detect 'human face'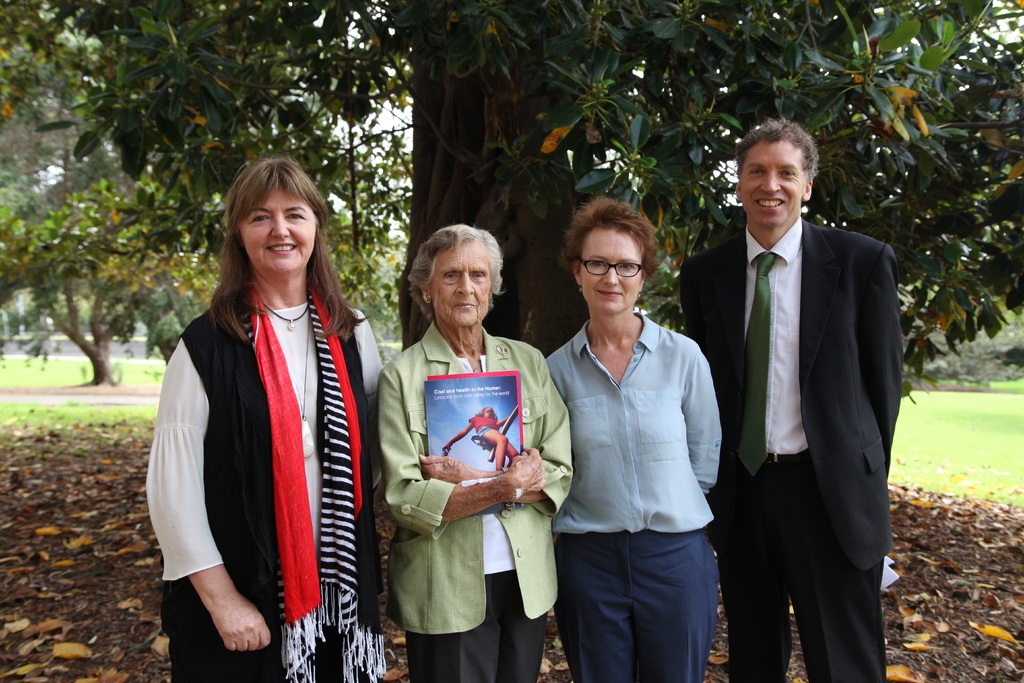
left=243, top=178, right=316, bottom=263
